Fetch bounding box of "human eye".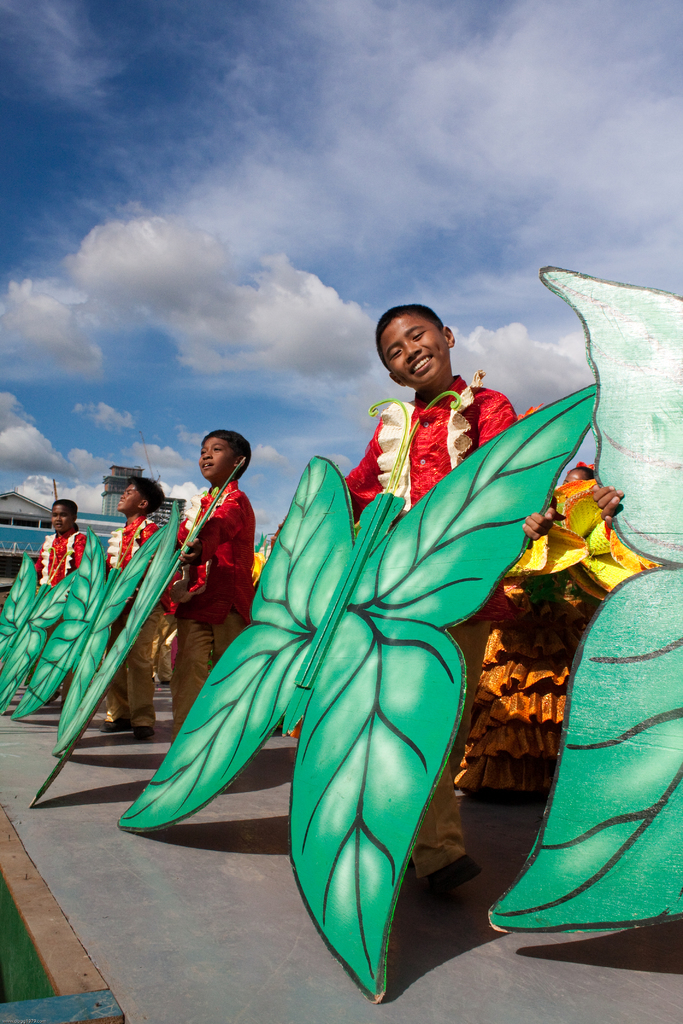
Bbox: [left=53, top=513, right=58, bottom=518].
